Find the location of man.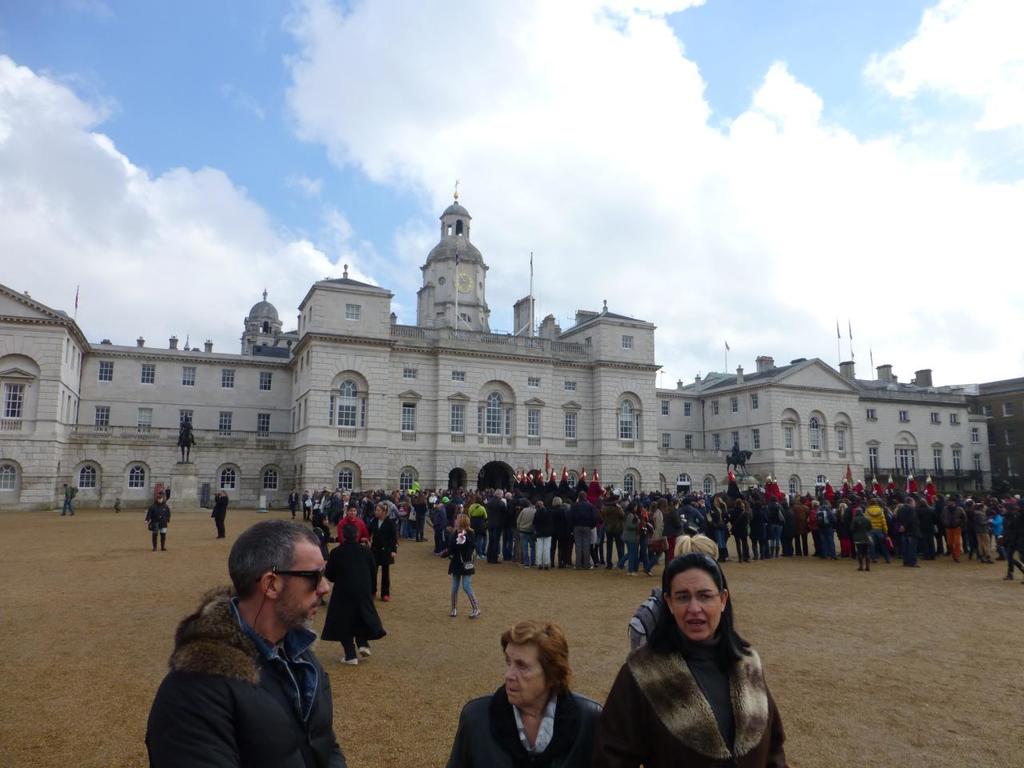
Location: [211,490,231,542].
